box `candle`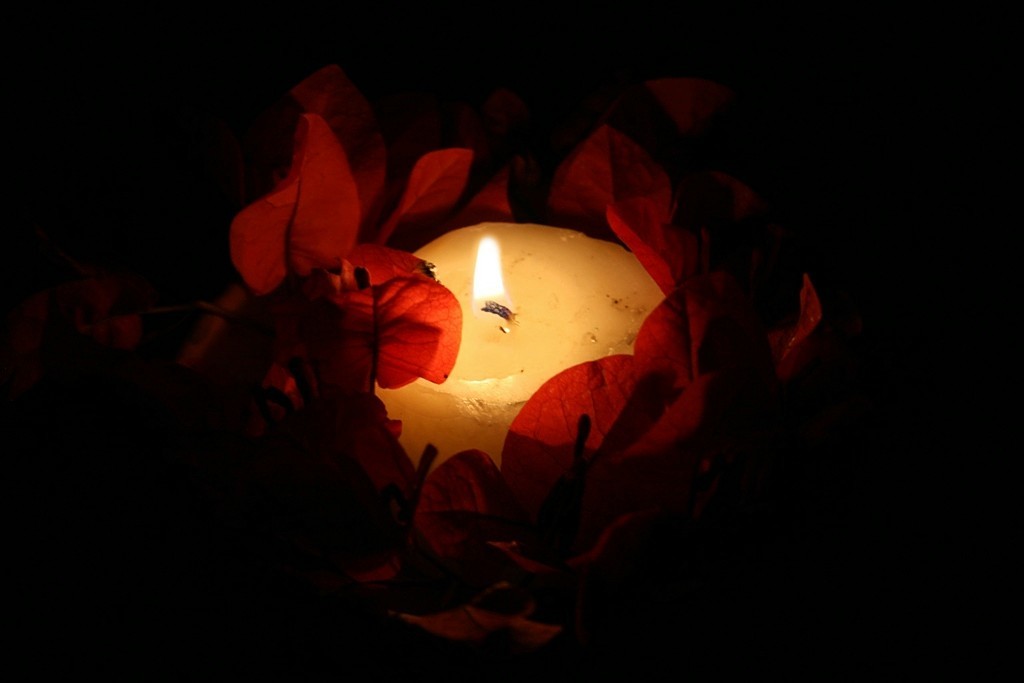
(left=368, top=219, right=668, bottom=481)
